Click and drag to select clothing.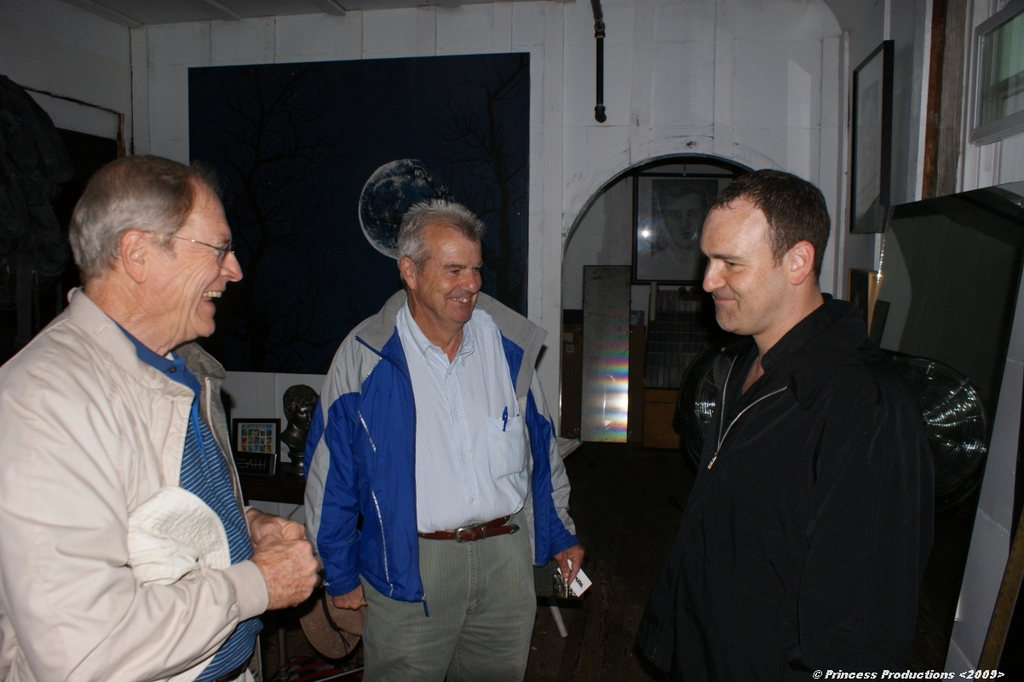
Selection: pyautogui.locateOnScreen(14, 227, 288, 679).
